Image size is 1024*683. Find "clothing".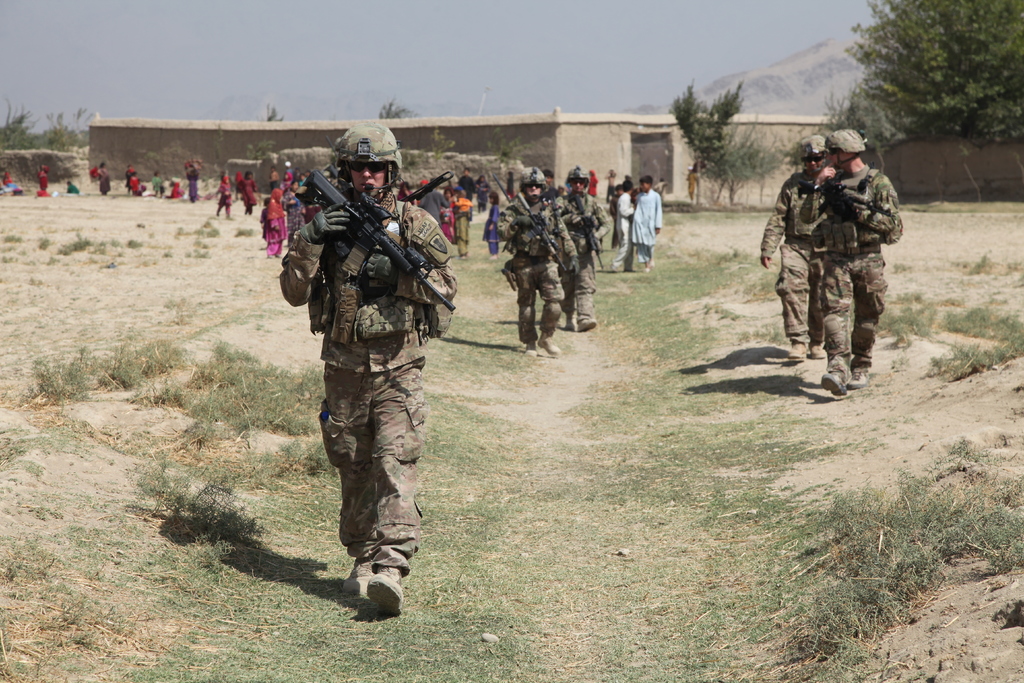
38,167,49,193.
